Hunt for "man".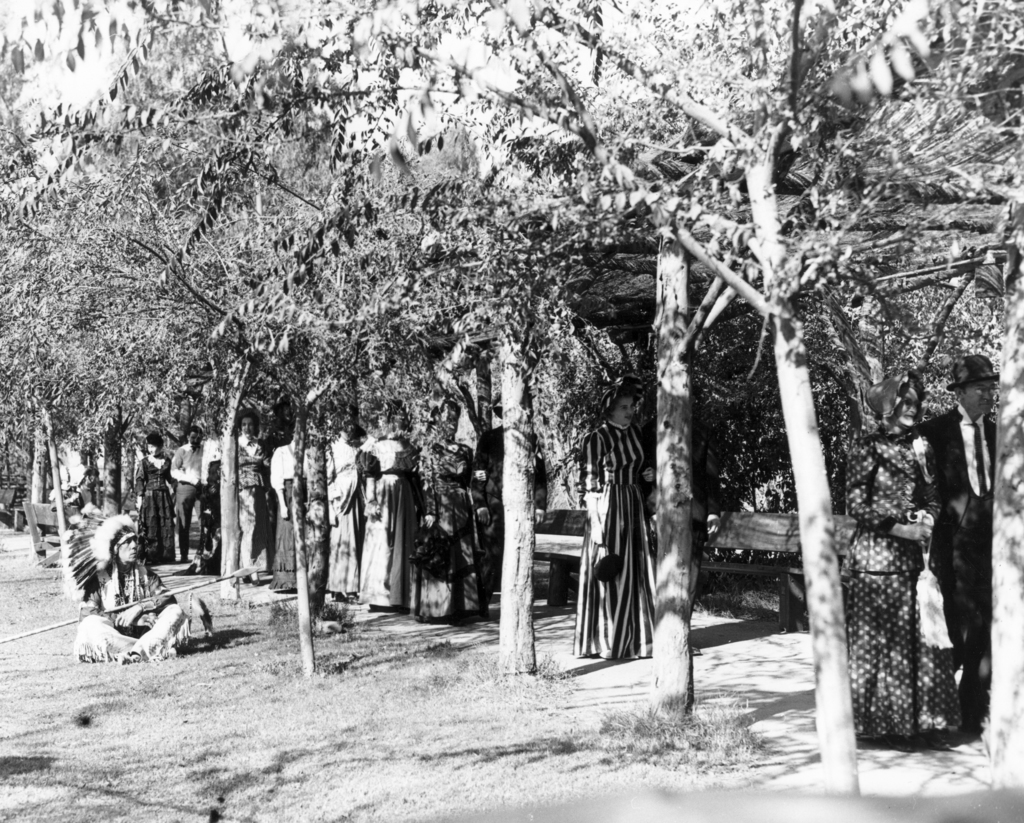
Hunted down at [466, 400, 539, 620].
